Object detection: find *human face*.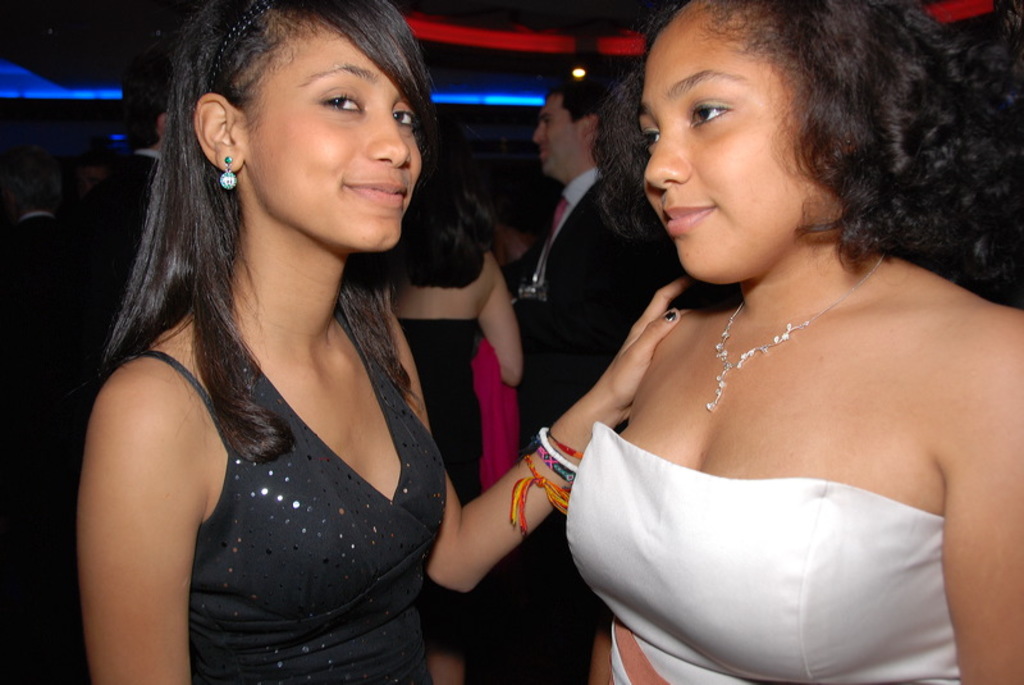
(left=239, top=15, right=422, bottom=251).
